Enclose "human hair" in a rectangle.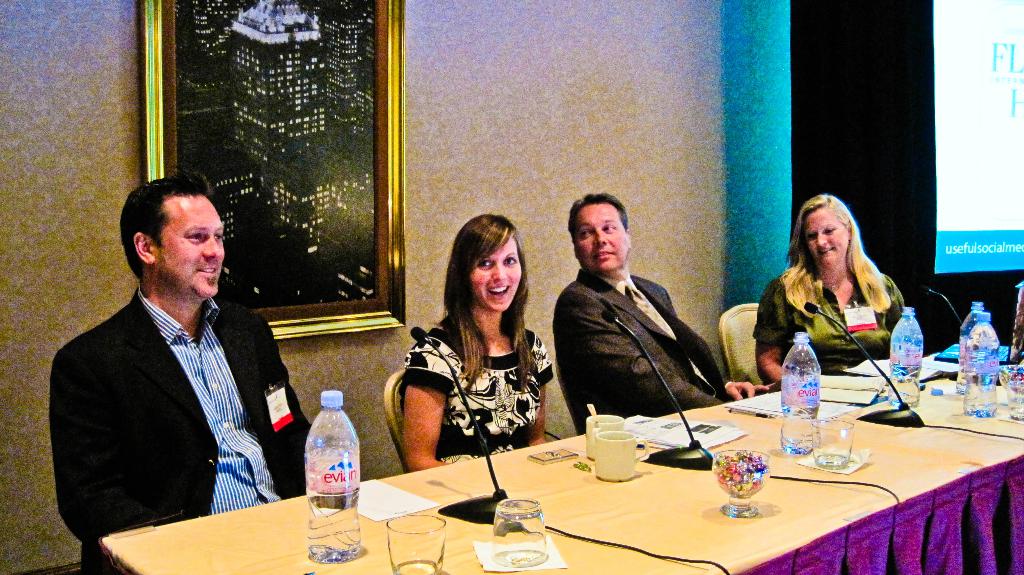
<bbox>120, 170, 214, 286</bbox>.
